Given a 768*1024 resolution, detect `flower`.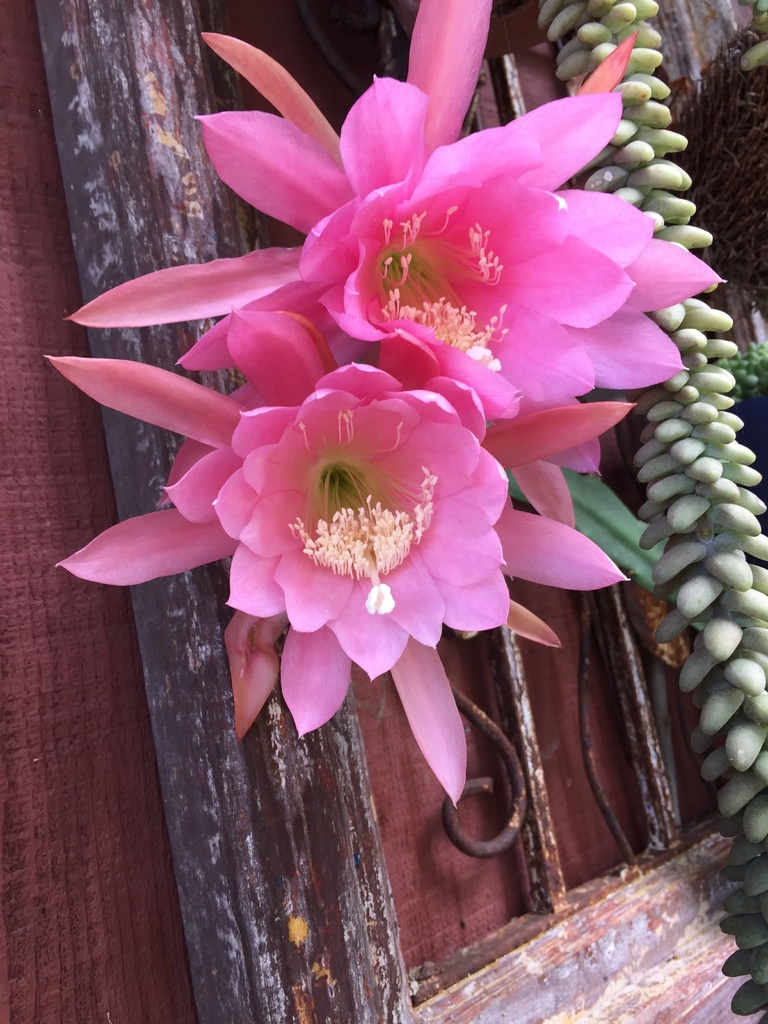
box=[45, 358, 635, 806].
